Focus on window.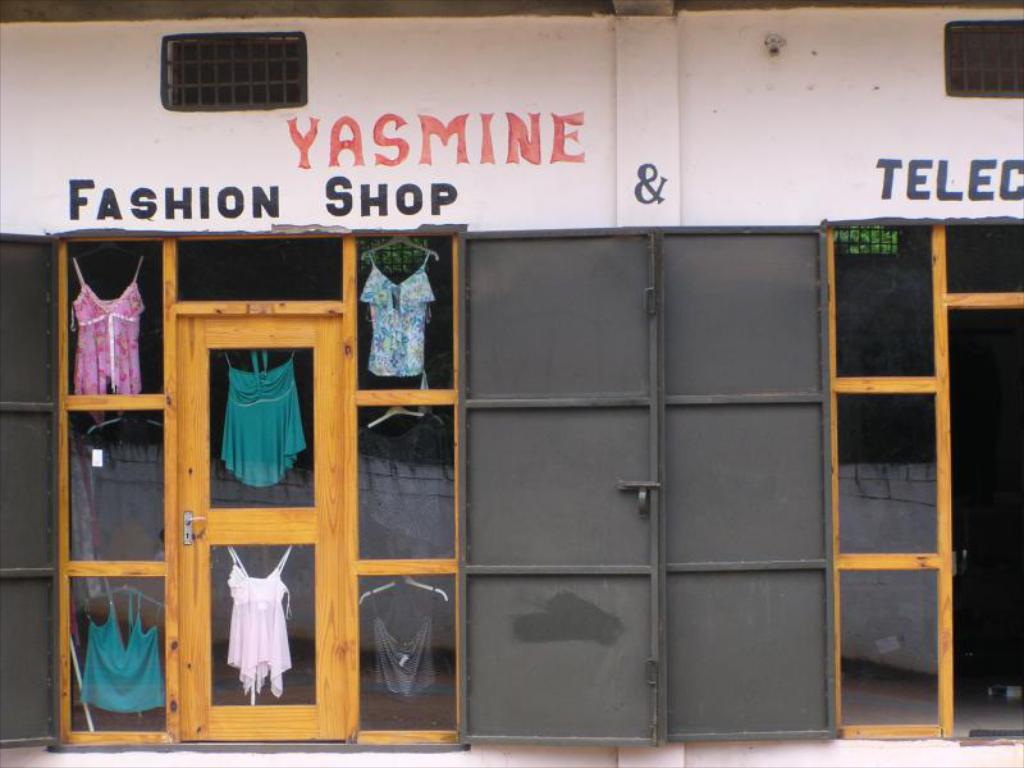
Focused at <region>0, 228, 837, 755</region>.
